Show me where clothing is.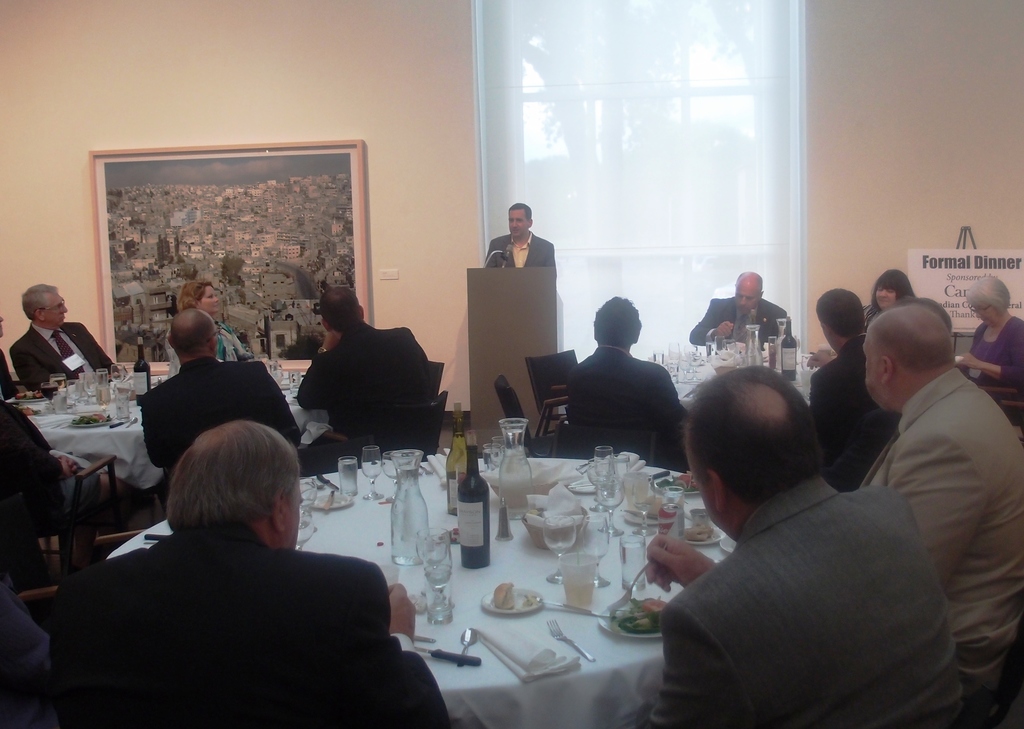
clothing is at box=[43, 511, 459, 728].
